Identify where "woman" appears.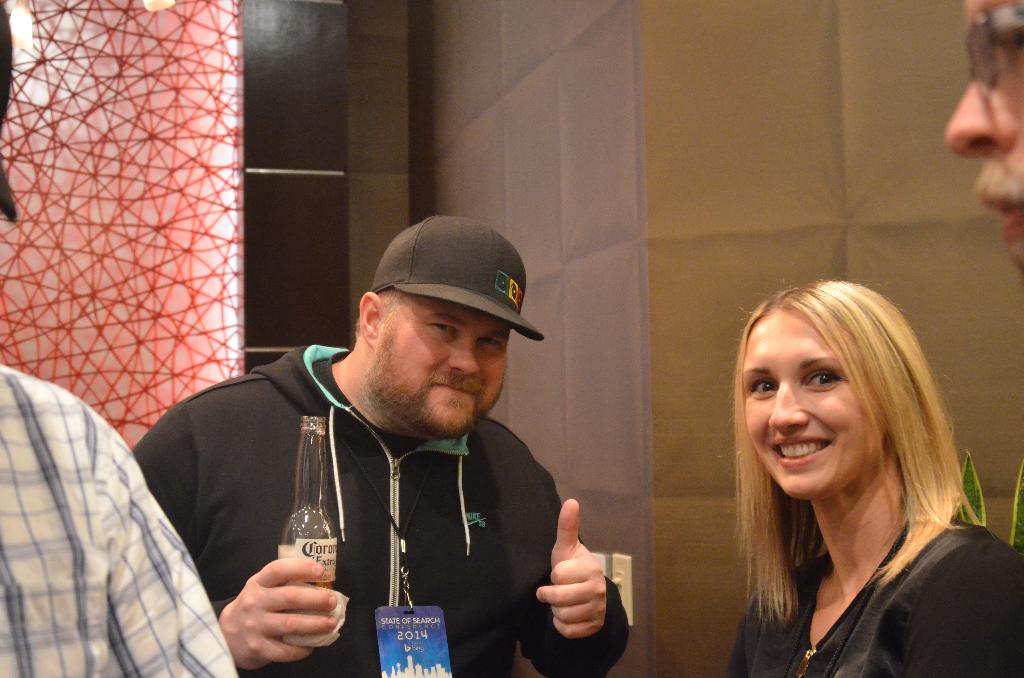
Appears at <bbox>690, 278, 1013, 672</bbox>.
